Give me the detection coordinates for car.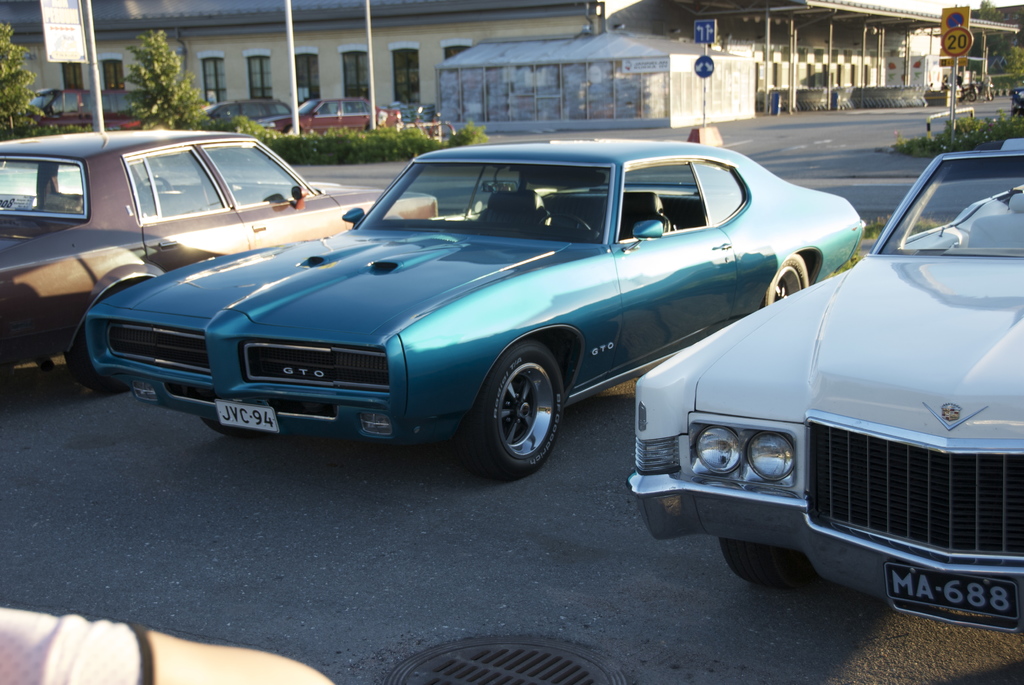
0, 119, 431, 402.
